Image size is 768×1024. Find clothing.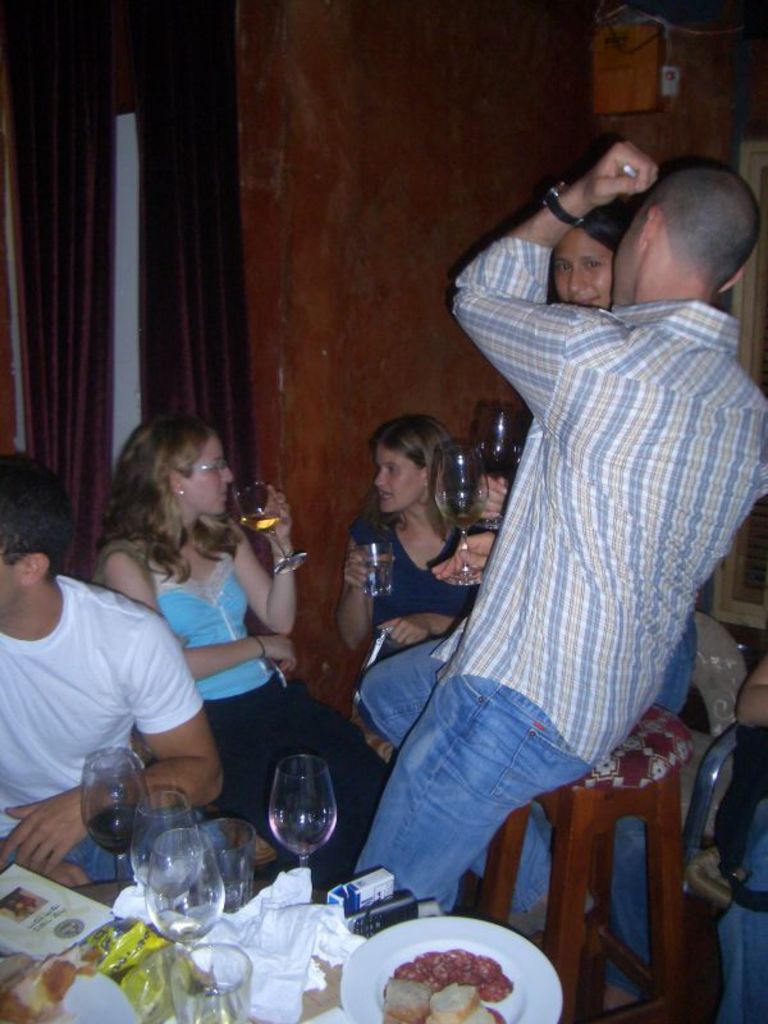
box(99, 543, 394, 896).
